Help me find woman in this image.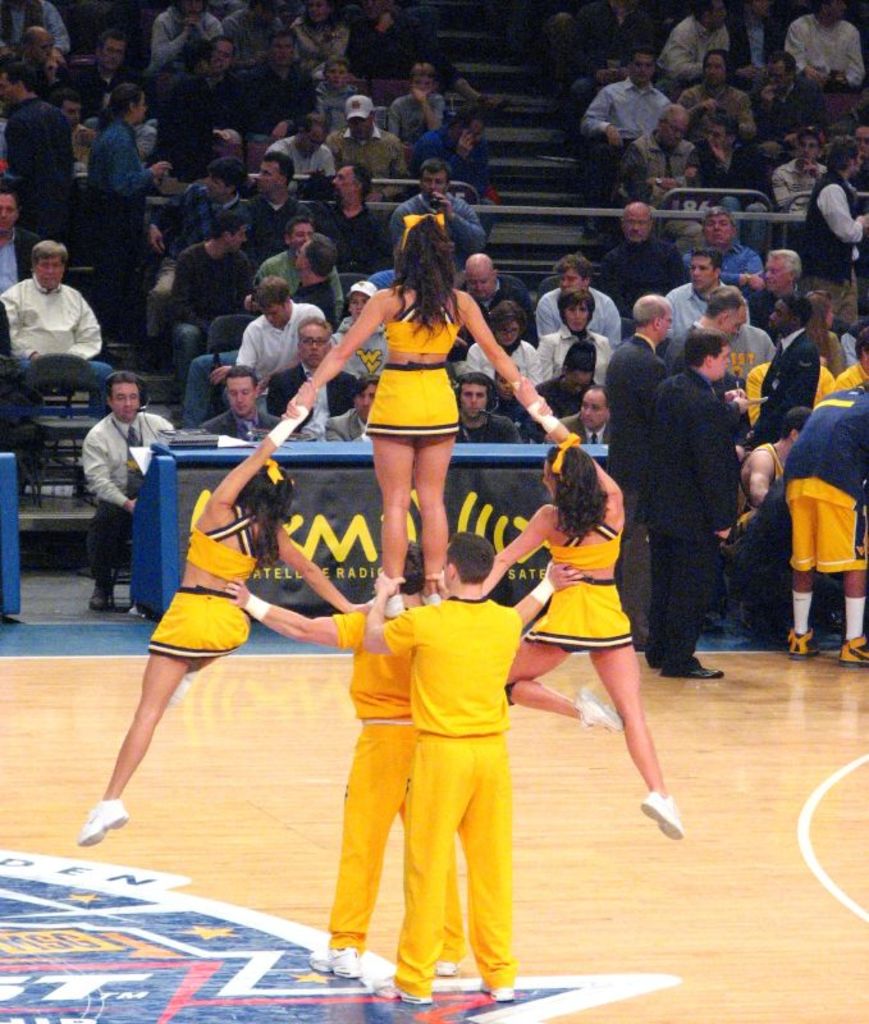
Found it: [72,389,353,849].
